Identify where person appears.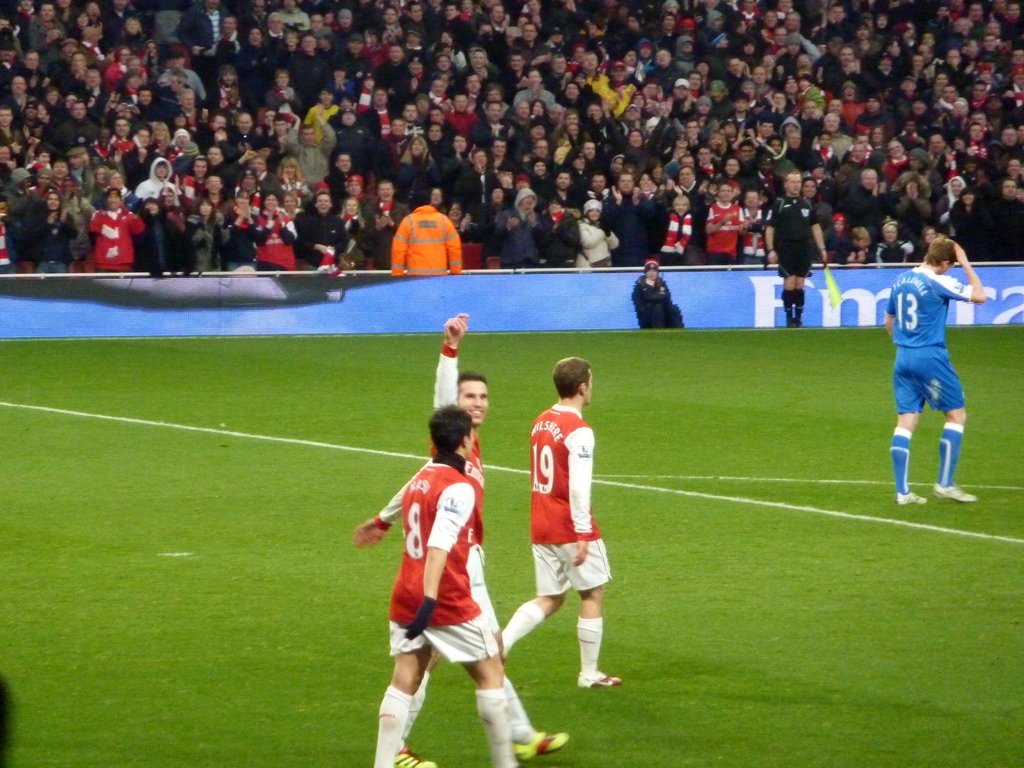
Appears at left=495, top=354, right=618, bottom=688.
